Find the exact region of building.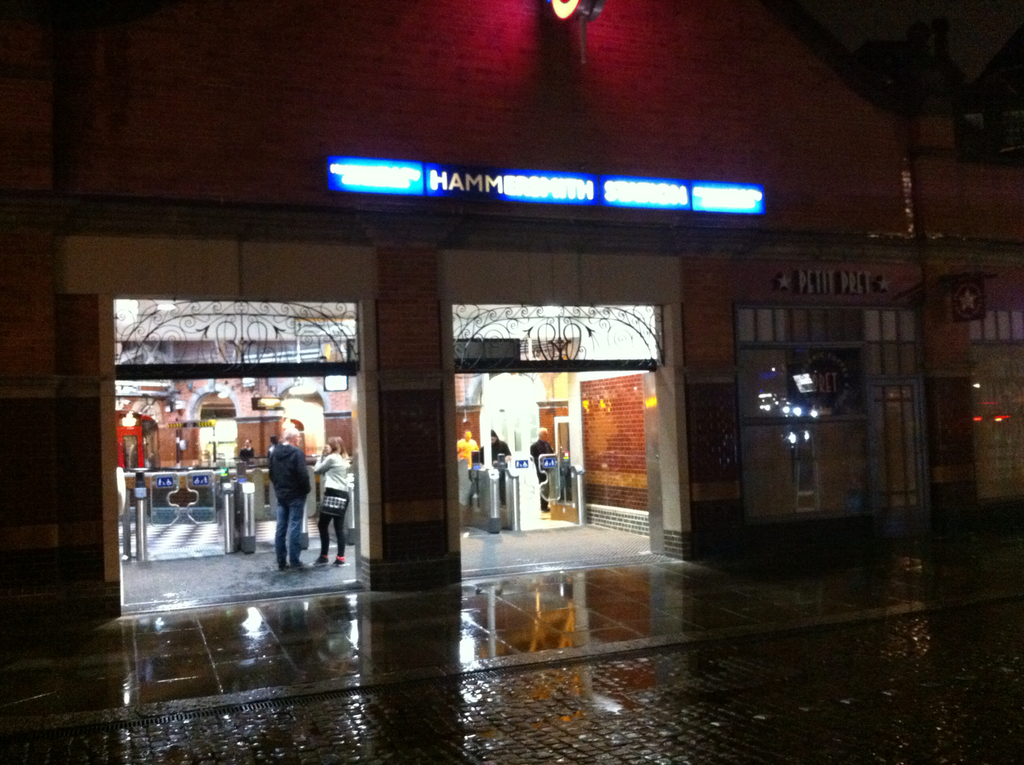
Exact region: crop(2, 2, 1023, 764).
